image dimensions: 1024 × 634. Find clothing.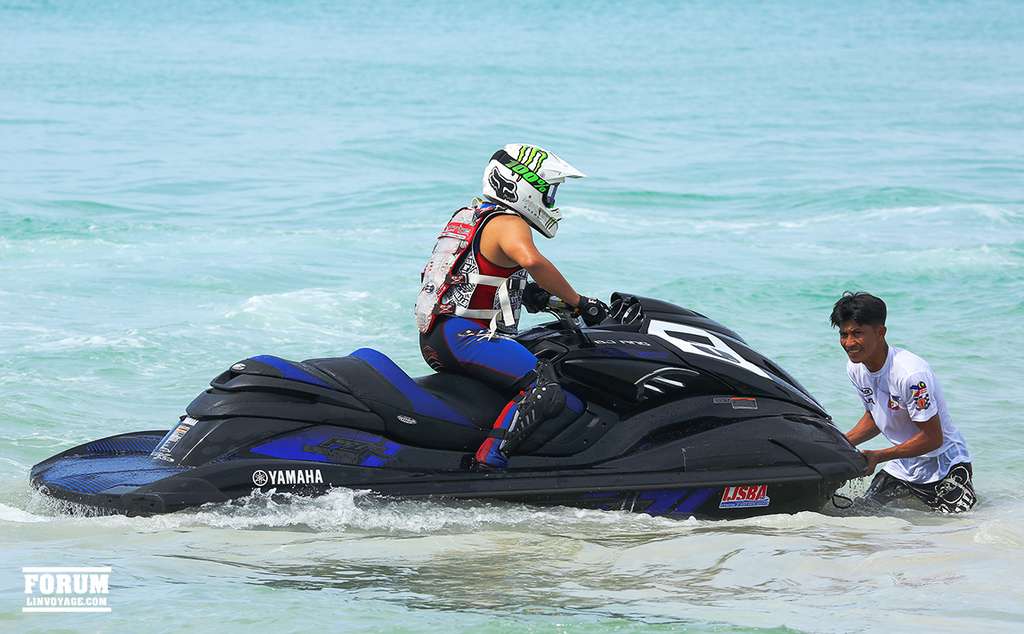
left=841, top=326, right=971, bottom=504.
